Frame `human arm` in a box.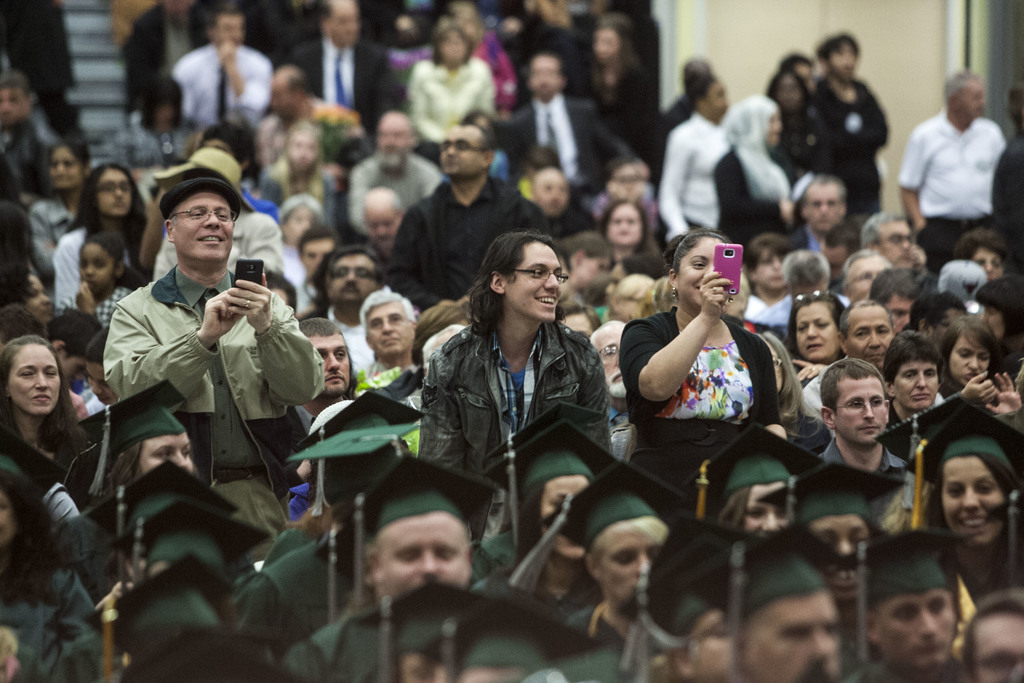
220,42,273,104.
